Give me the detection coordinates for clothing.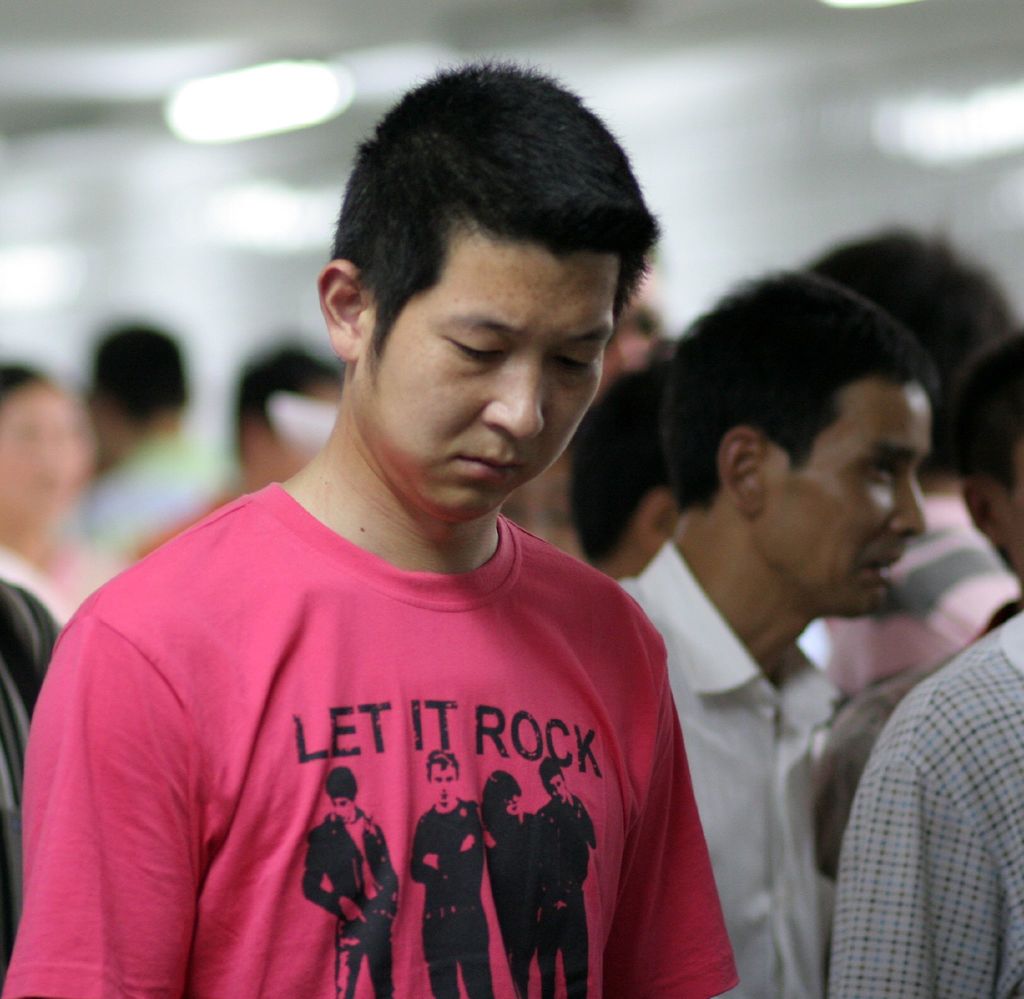
crop(474, 809, 561, 998).
